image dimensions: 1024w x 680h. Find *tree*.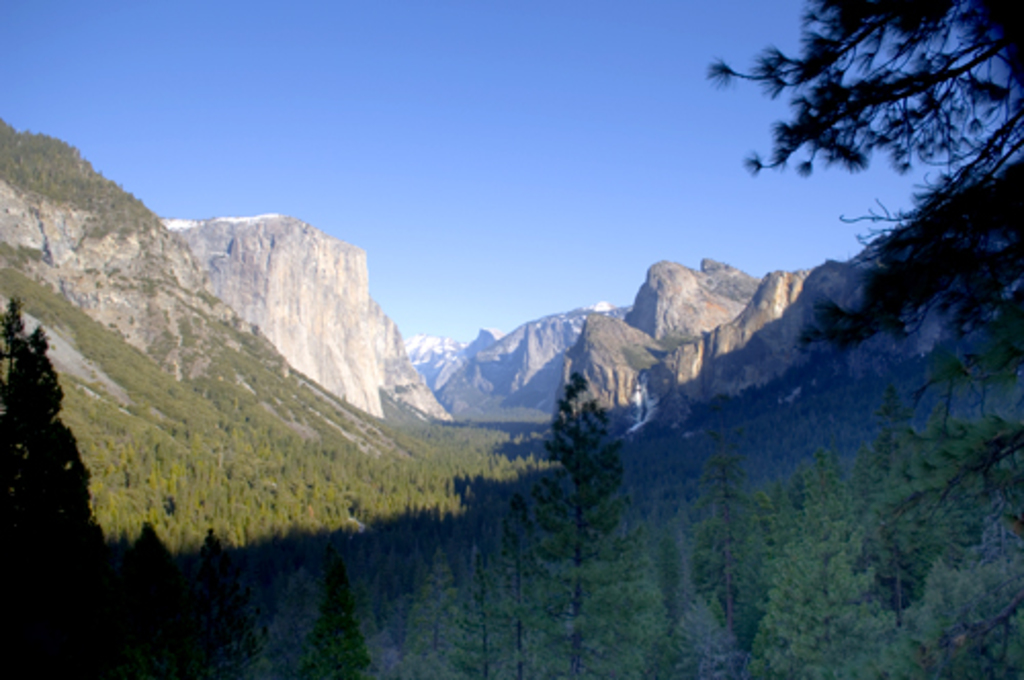
<region>172, 539, 262, 678</region>.
